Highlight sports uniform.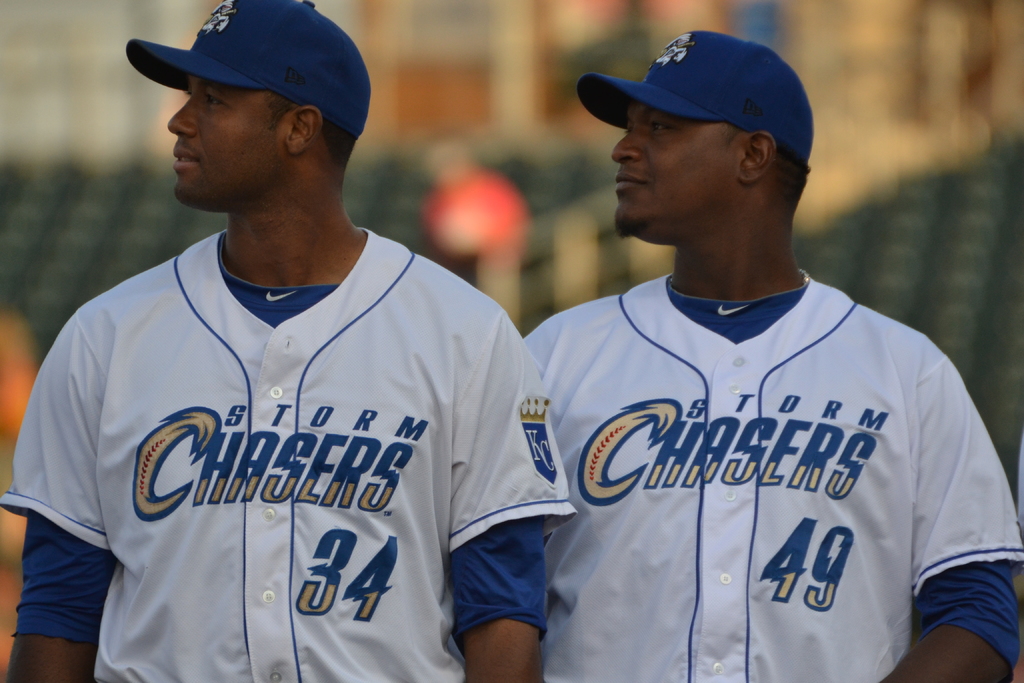
Highlighted region: <box>0,0,575,682</box>.
